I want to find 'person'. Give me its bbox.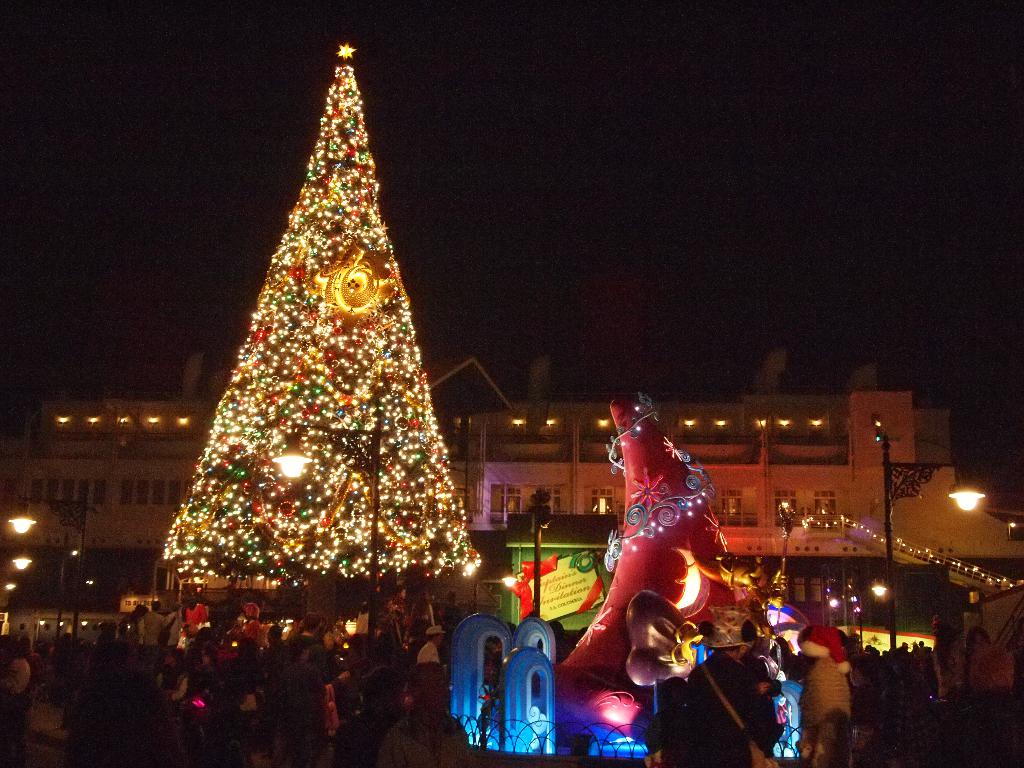
[left=378, top=662, right=478, bottom=767].
